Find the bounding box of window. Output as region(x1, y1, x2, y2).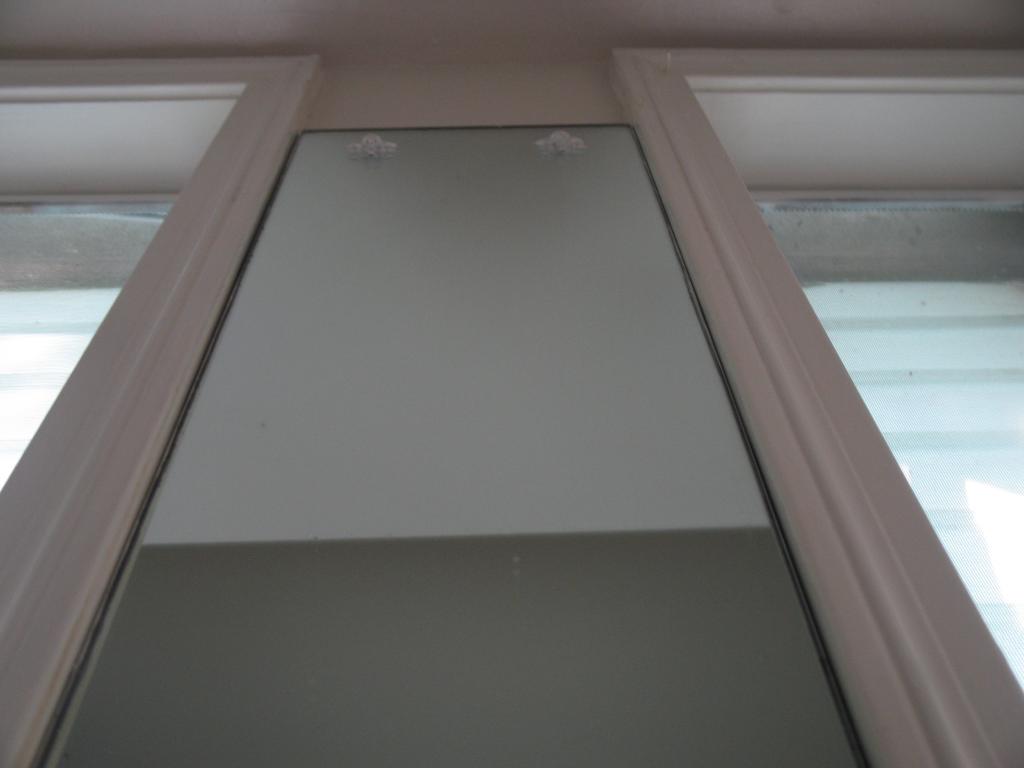
region(0, 44, 1023, 767).
